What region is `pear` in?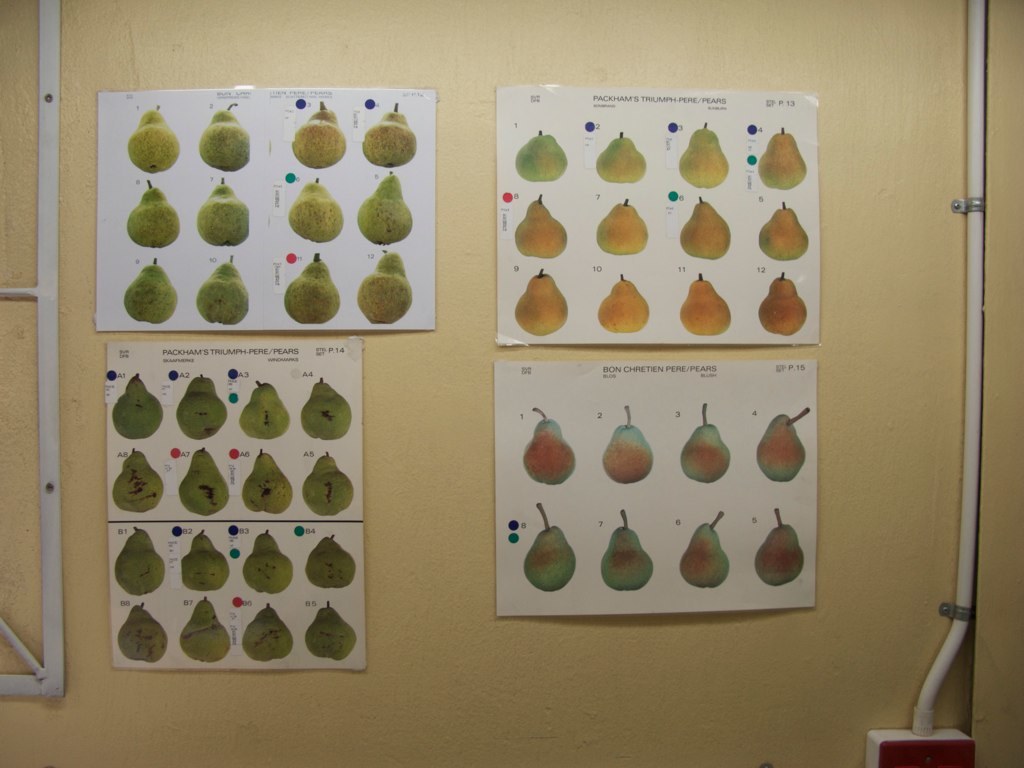
(239, 378, 289, 440).
